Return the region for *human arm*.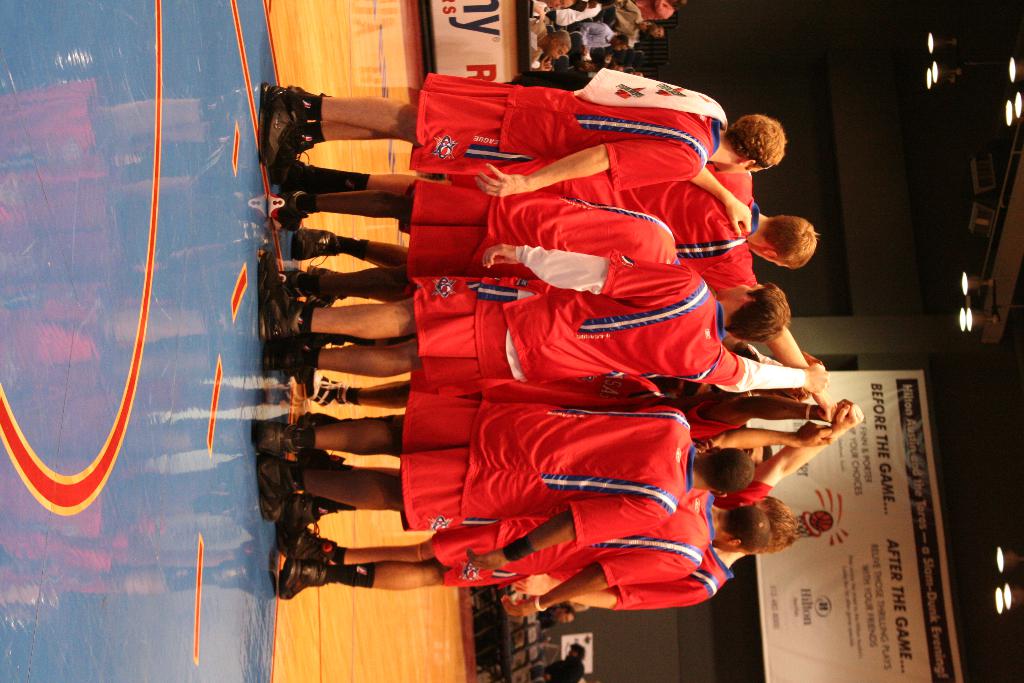
(502,572,708,610).
